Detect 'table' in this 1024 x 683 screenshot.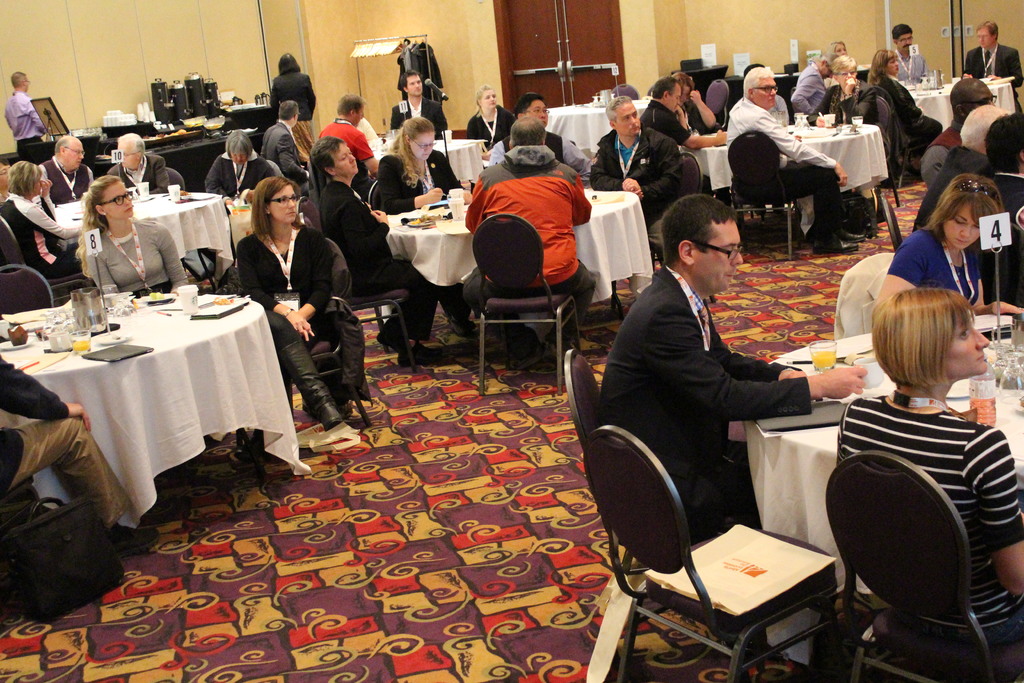
Detection: Rect(350, 163, 660, 332).
